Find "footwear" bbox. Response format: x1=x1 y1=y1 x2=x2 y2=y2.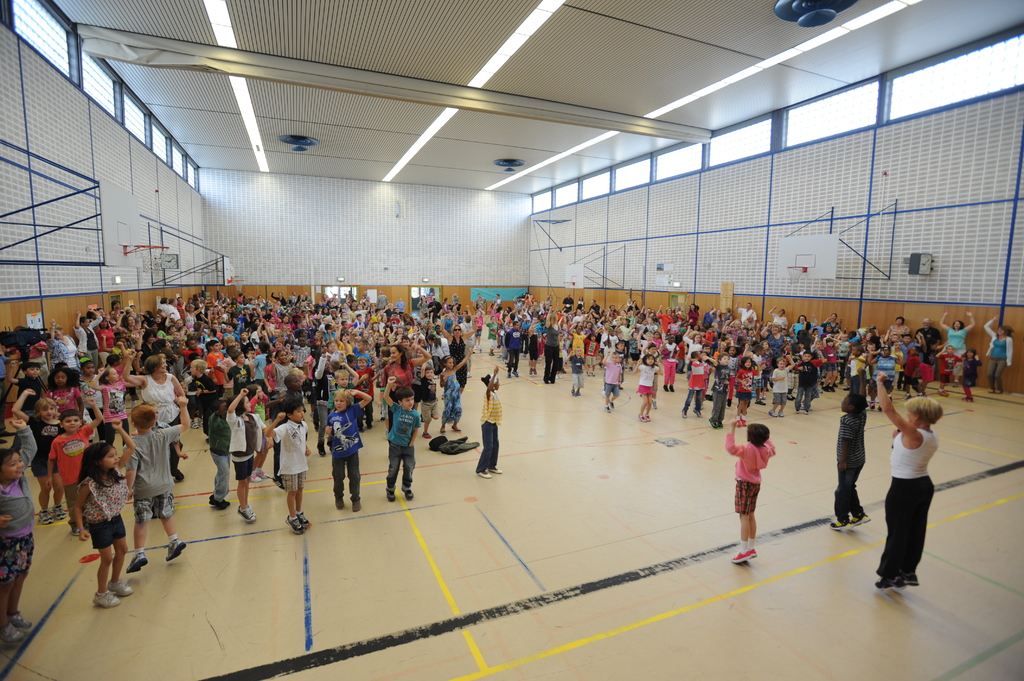
x1=165 y1=538 x2=188 y2=563.
